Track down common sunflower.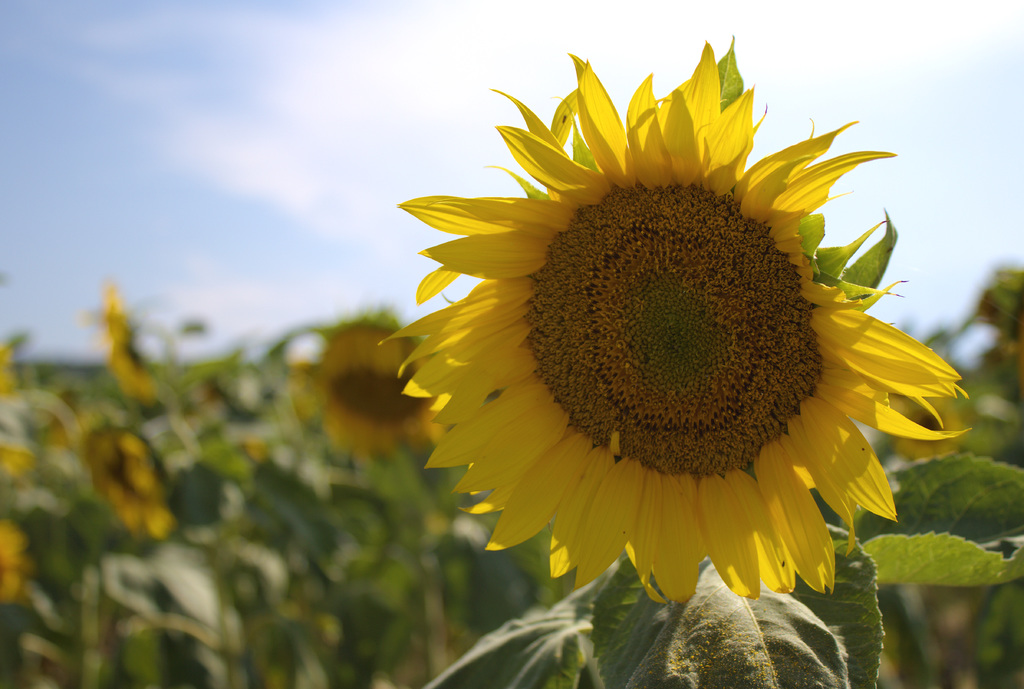
Tracked to box(380, 37, 973, 610).
